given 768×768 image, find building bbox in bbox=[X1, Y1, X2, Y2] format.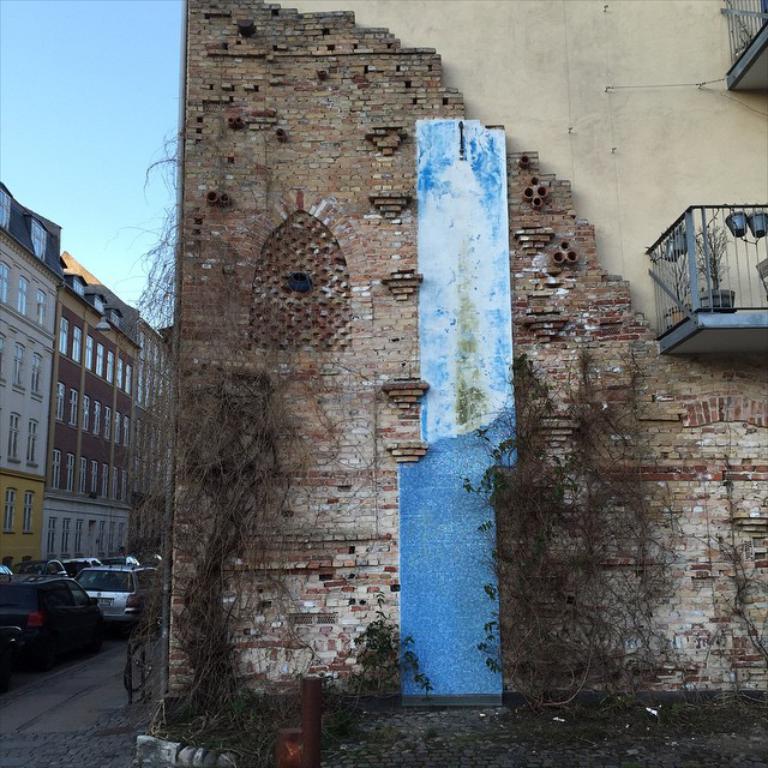
bbox=[0, 248, 145, 636].
